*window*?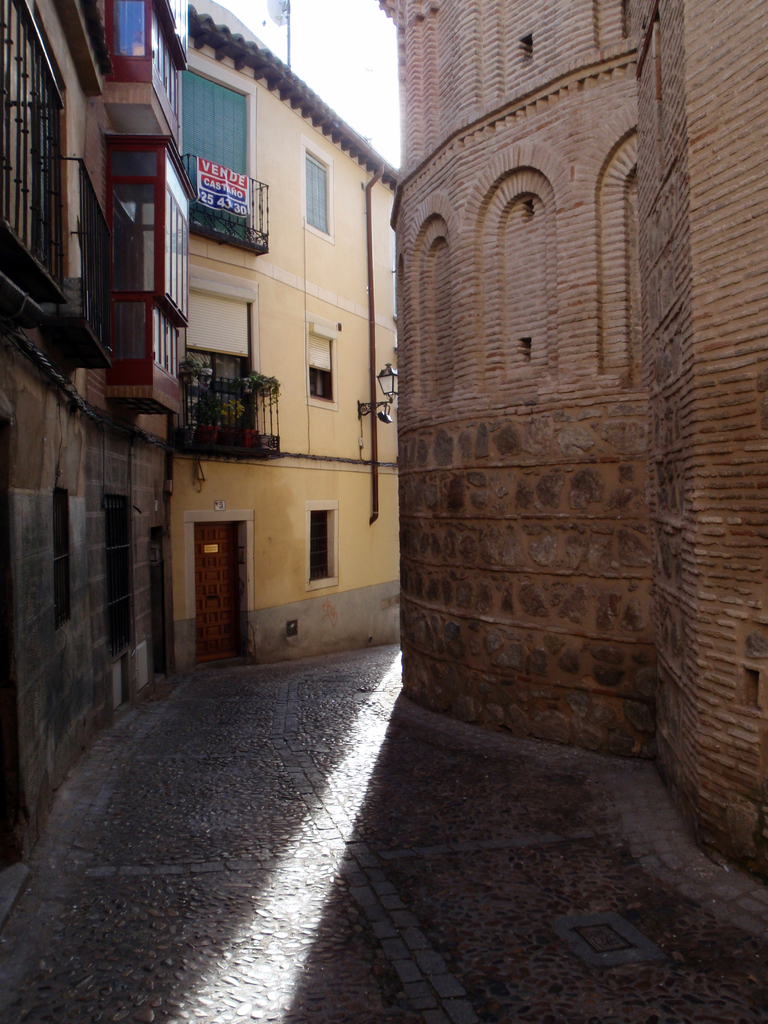
(302, 146, 332, 239)
